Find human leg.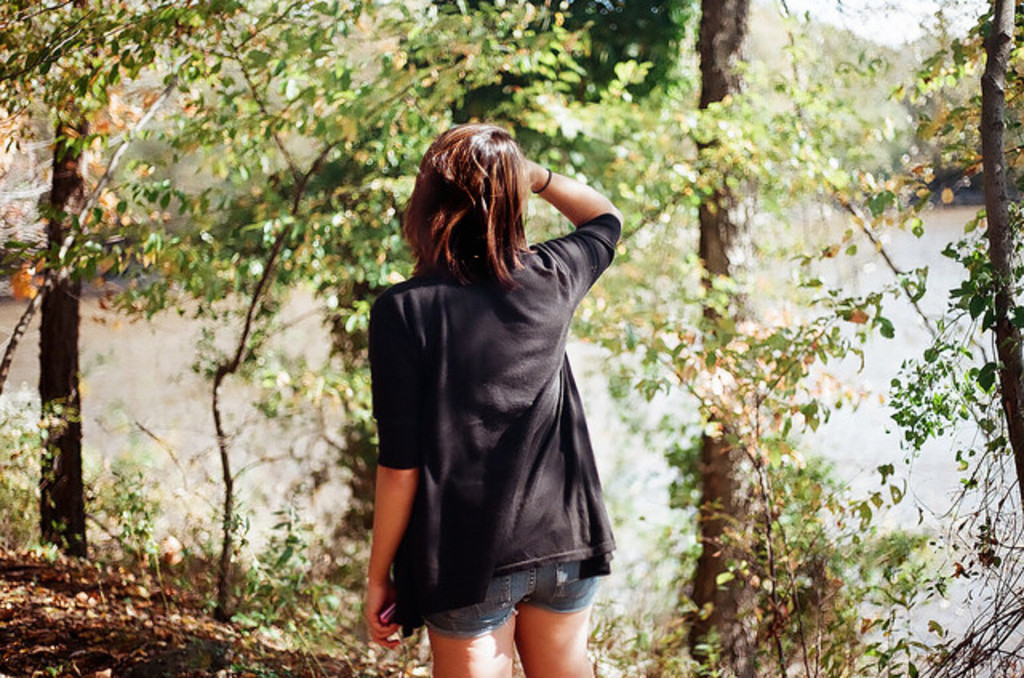
region(512, 526, 590, 676).
